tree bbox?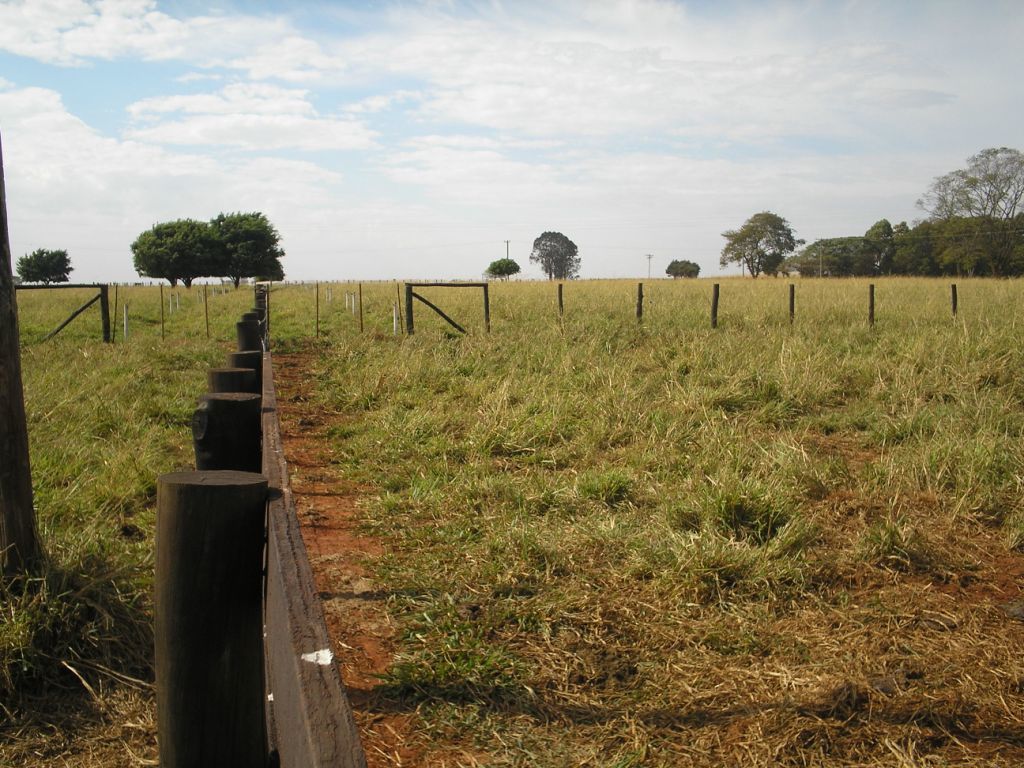
left=130, top=211, right=219, bottom=291
